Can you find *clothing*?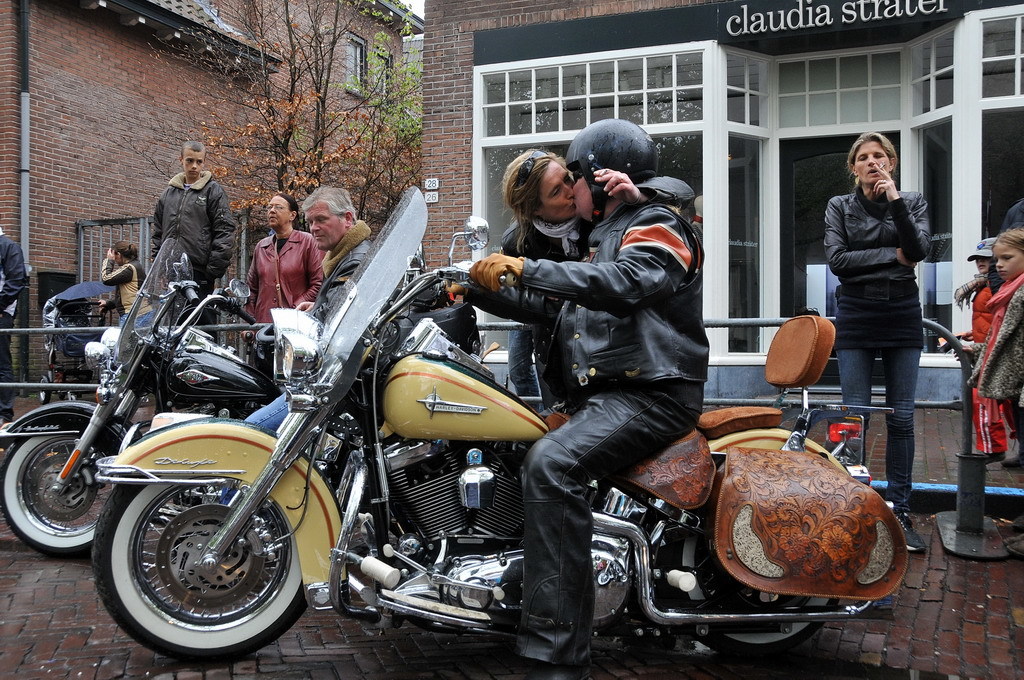
Yes, bounding box: BBox(217, 223, 379, 509).
